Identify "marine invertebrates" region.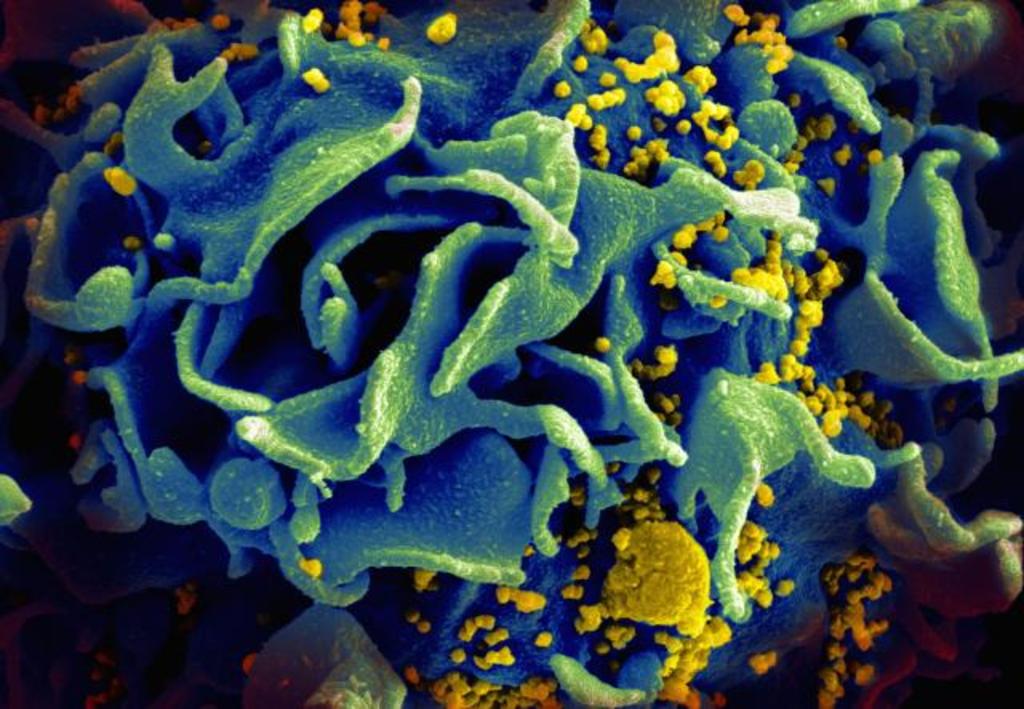
Region: [0, 0, 1022, 707].
